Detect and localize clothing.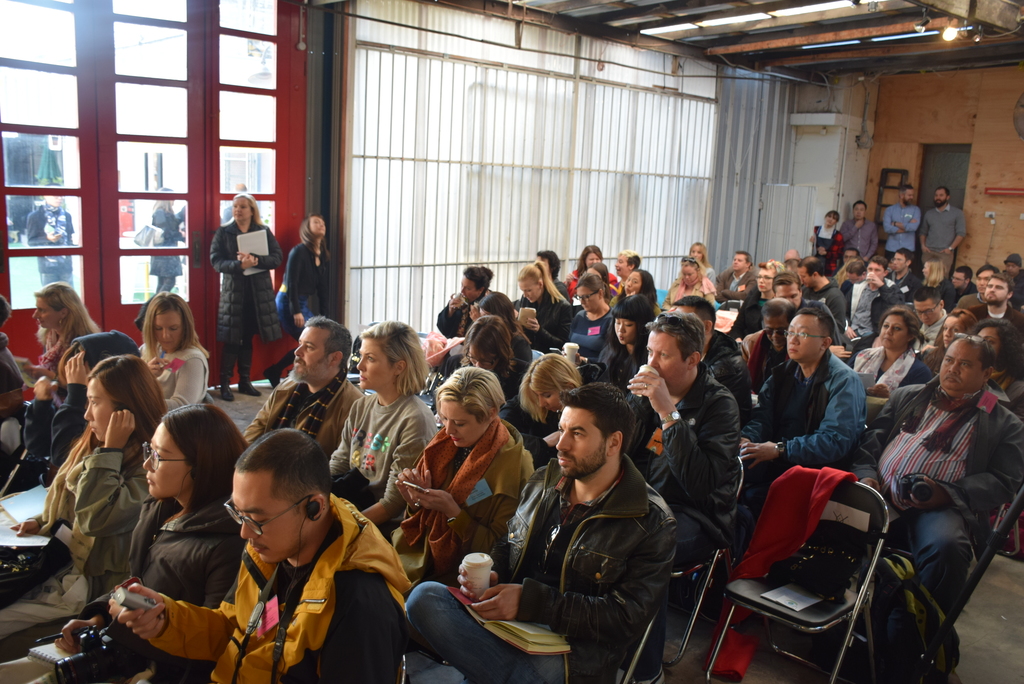
Localized at 0, 500, 237, 683.
